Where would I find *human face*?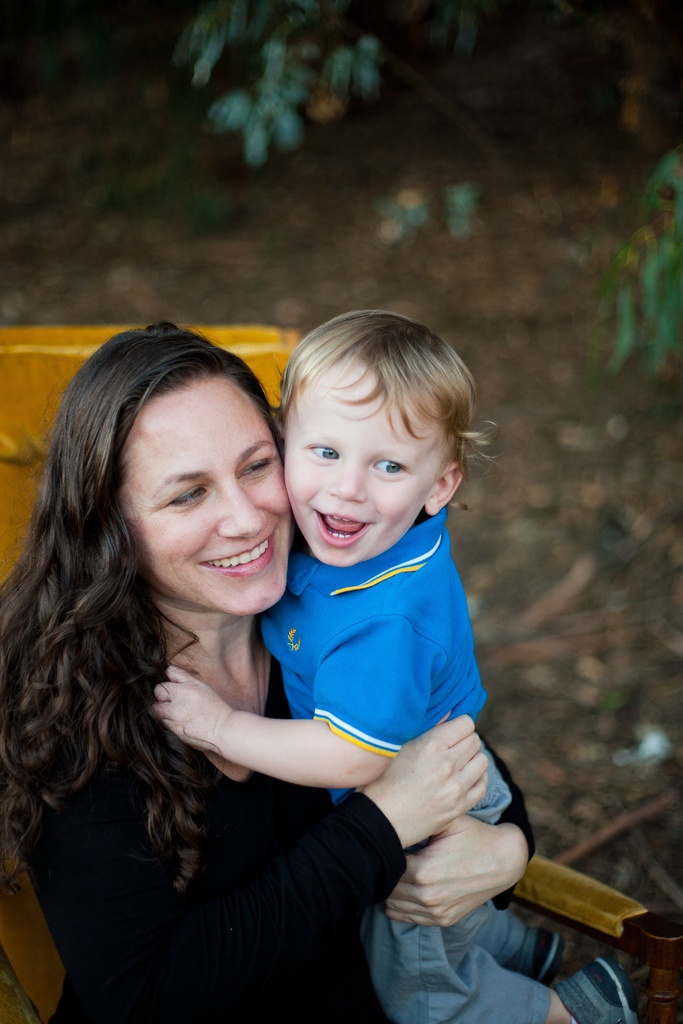
At crop(280, 371, 436, 568).
